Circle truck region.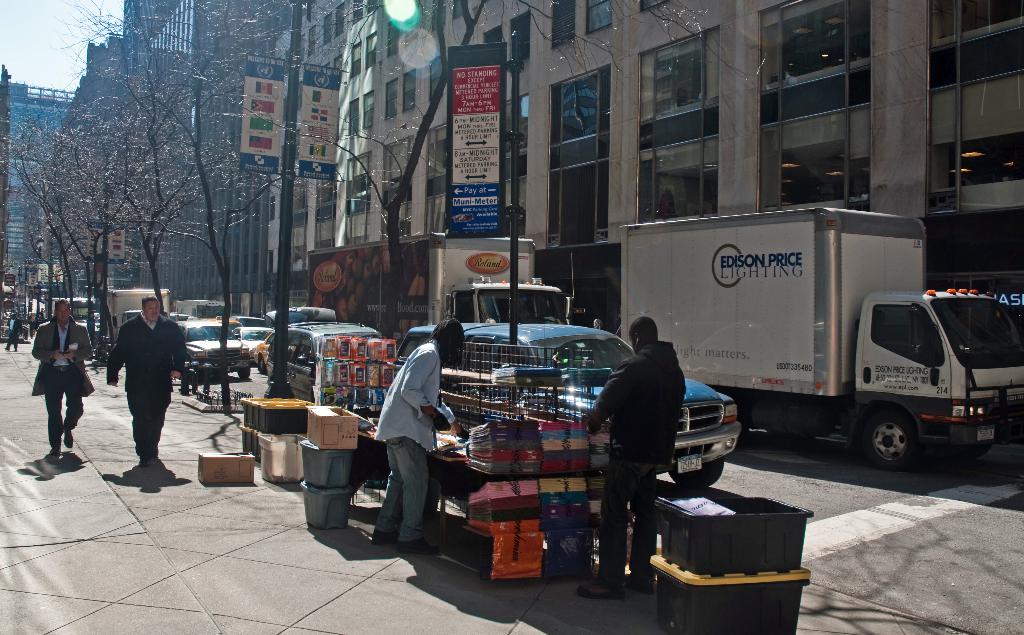
Region: BBox(105, 279, 174, 354).
